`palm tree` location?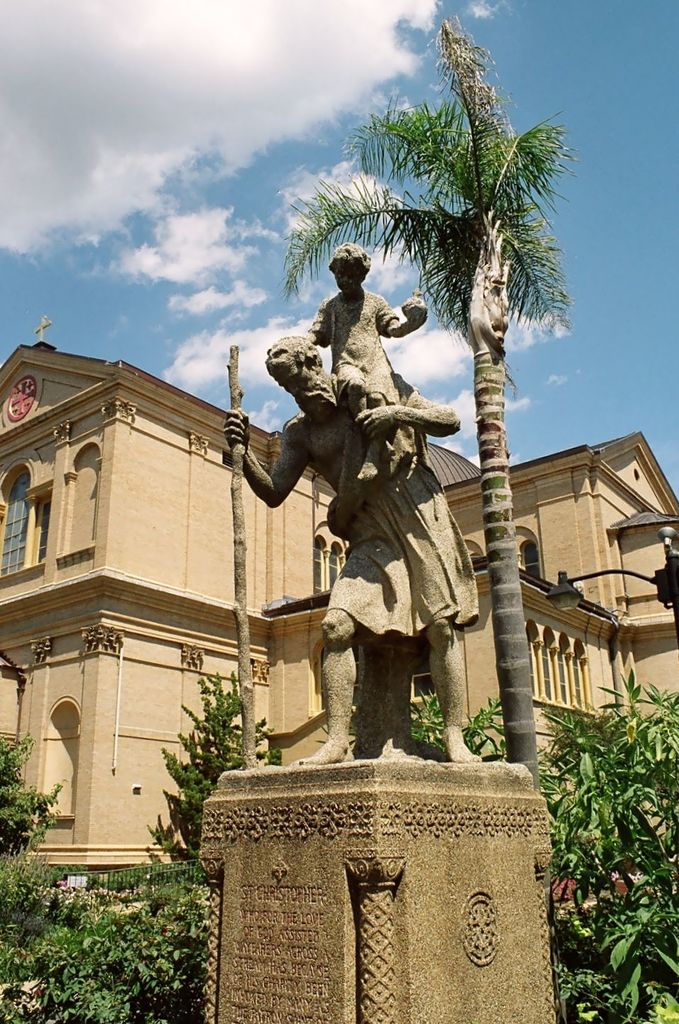
7,863,77,1005
